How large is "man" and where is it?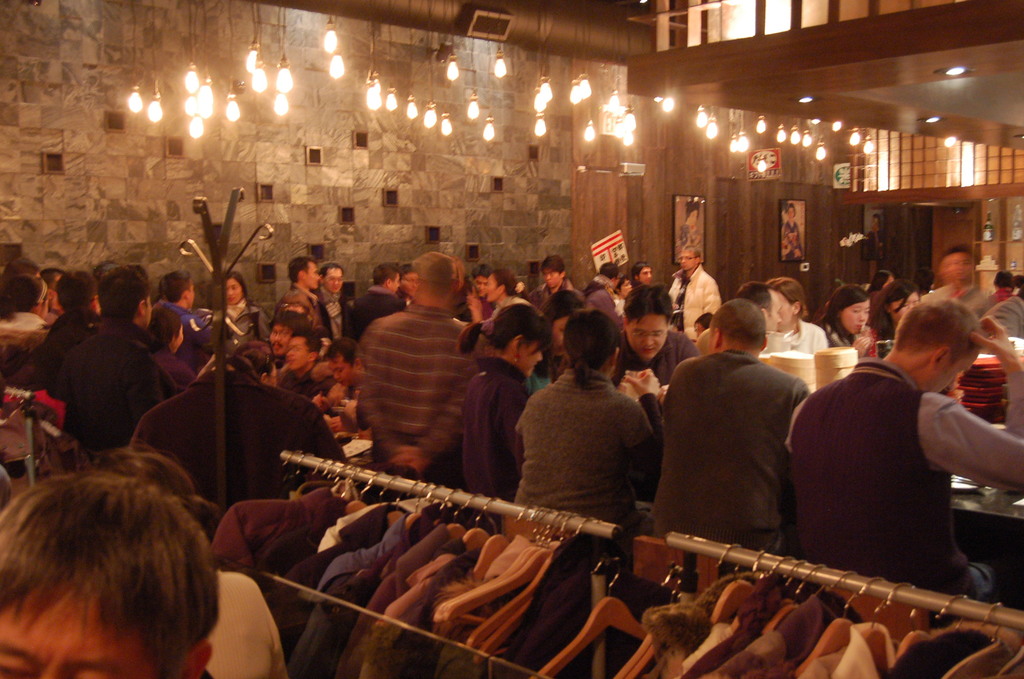
Bounding box: x1=610, y1=281, x2=703, y2=407.
